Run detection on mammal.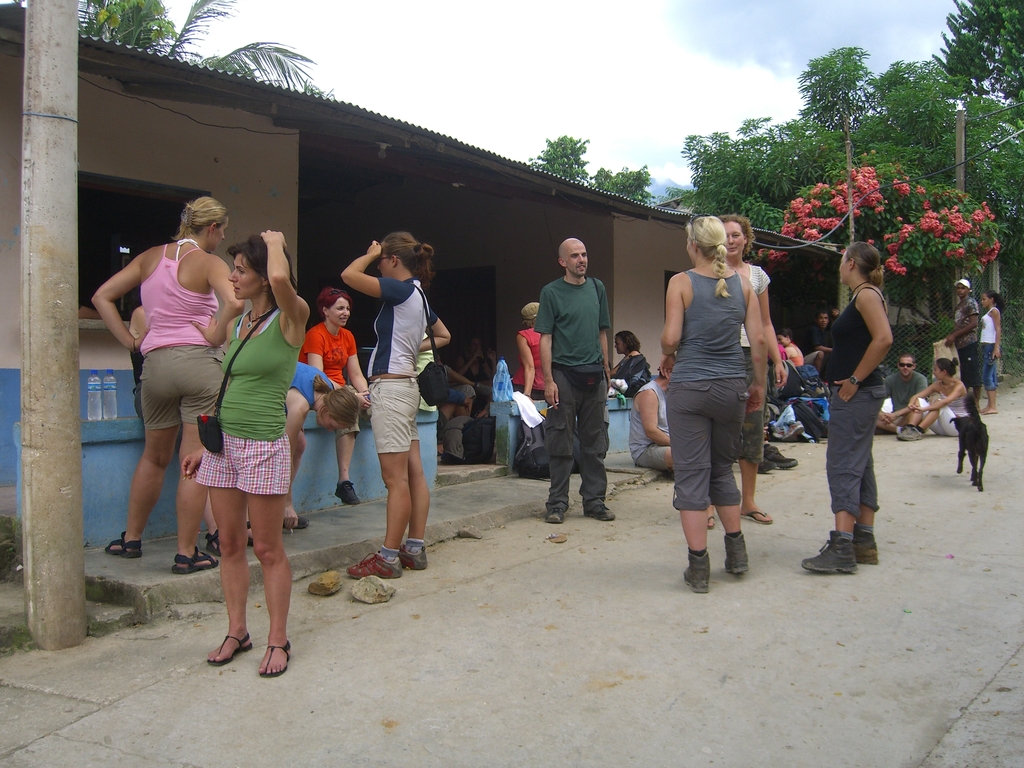
Result: bbox(459, 342, 496, 385).
